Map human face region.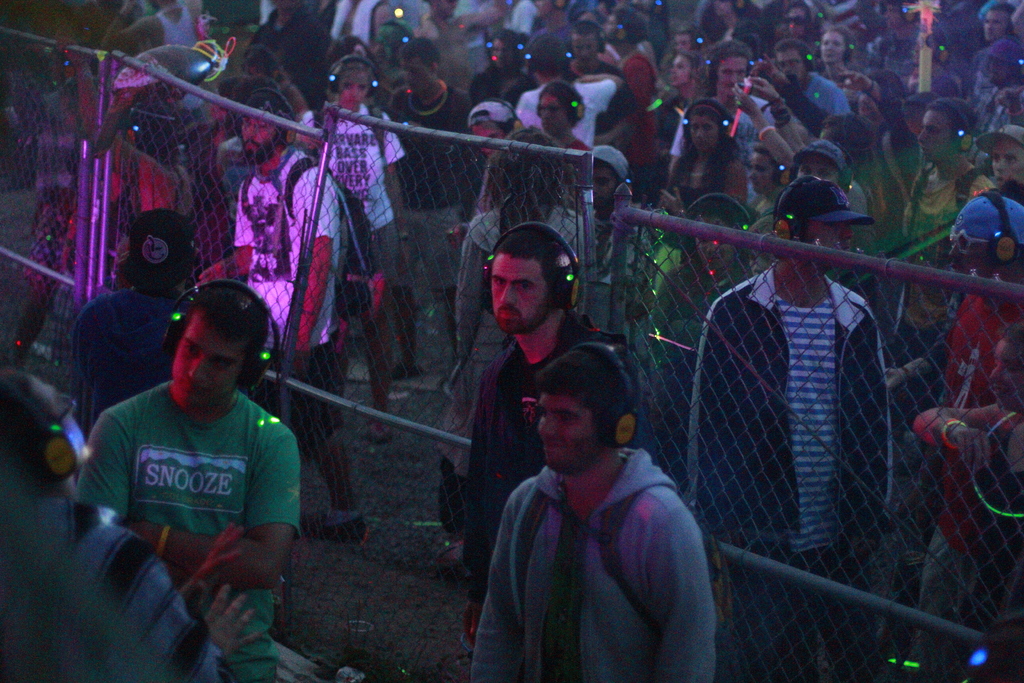
Mapped to [x1=487, y1=257, x2=545, y2=332].
